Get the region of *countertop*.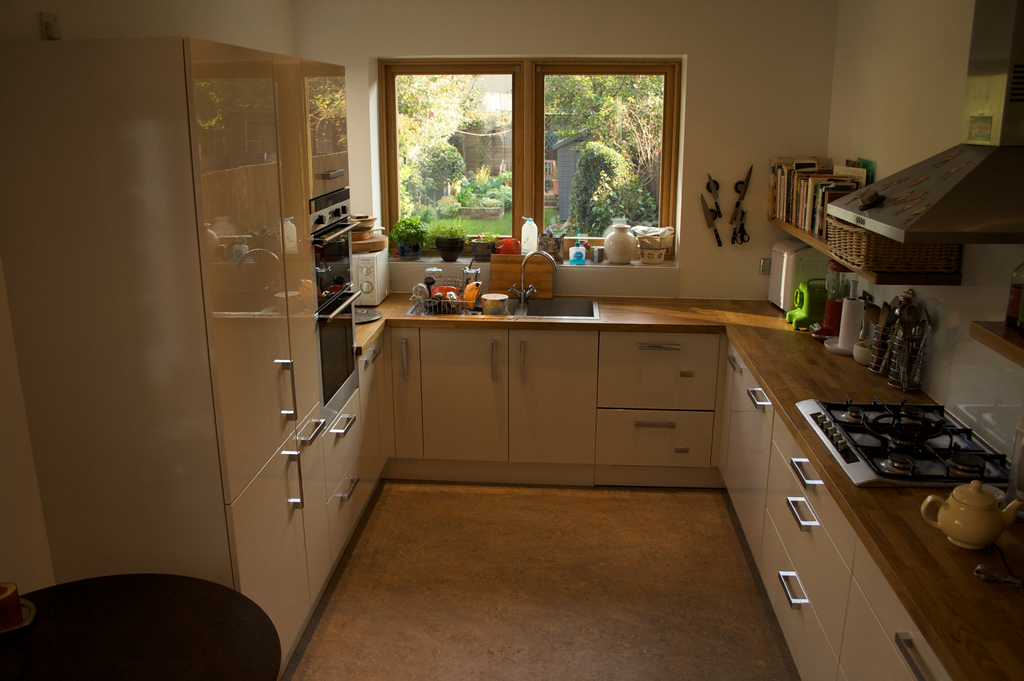
Rect(357, 248, 815, 356).
